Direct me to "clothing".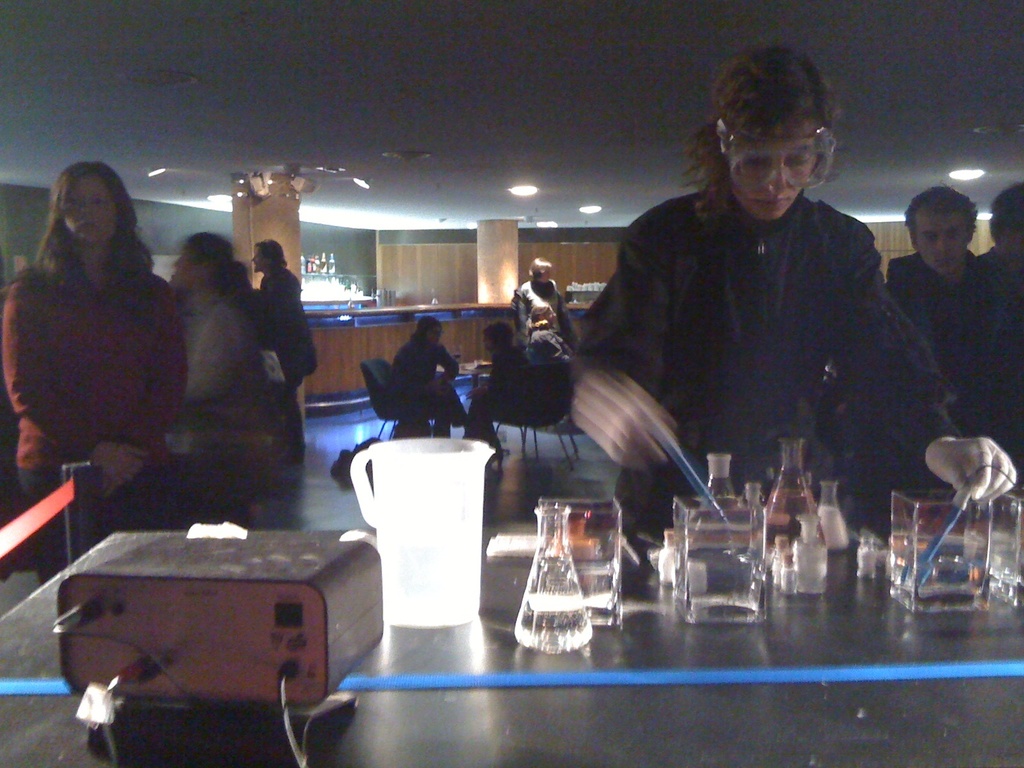
Direction: region(580, 184, 957, 533).
